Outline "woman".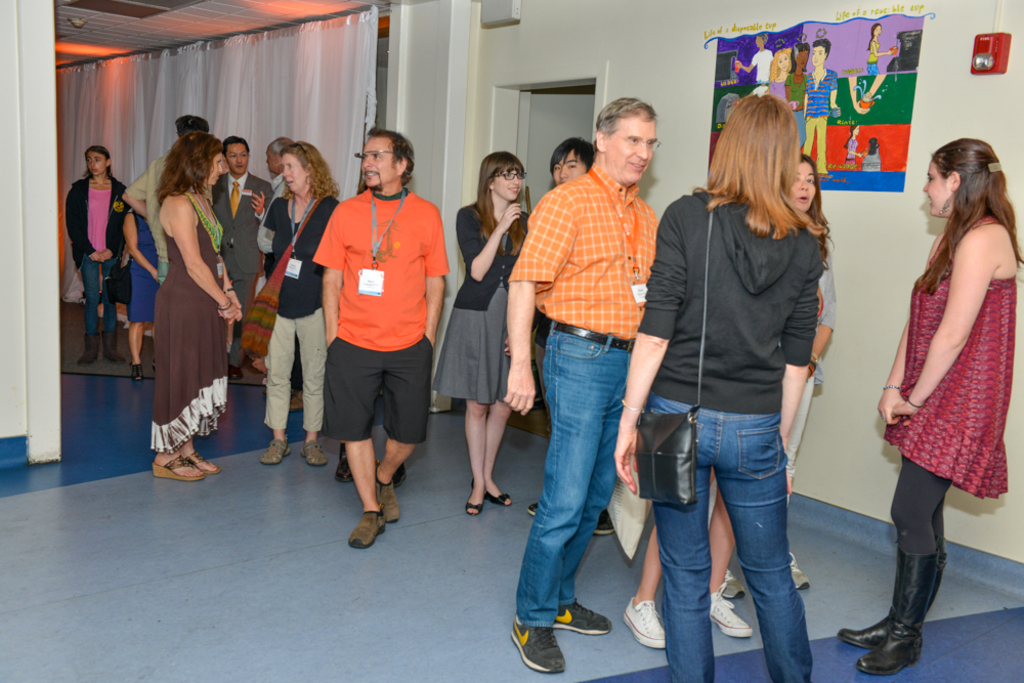
Outline: pyautogui.locateOnScreen(430, 153, 530, 516).
